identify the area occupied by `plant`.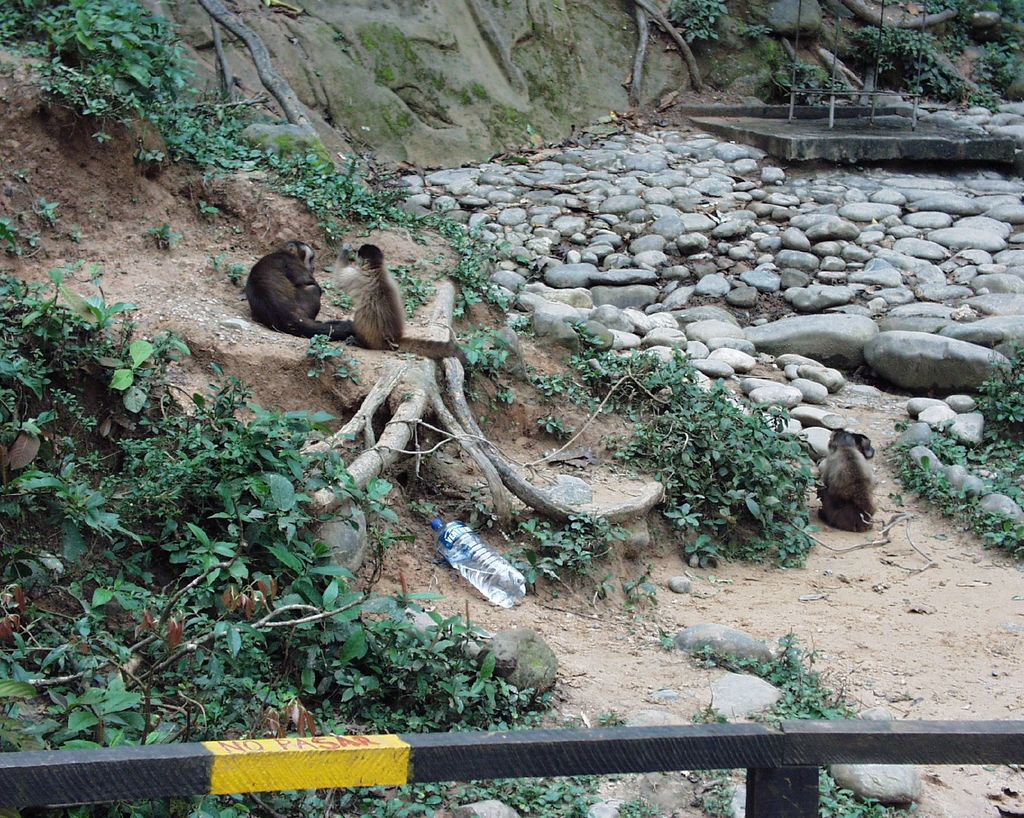
Area: BBox(779, 63, 842, 100).
